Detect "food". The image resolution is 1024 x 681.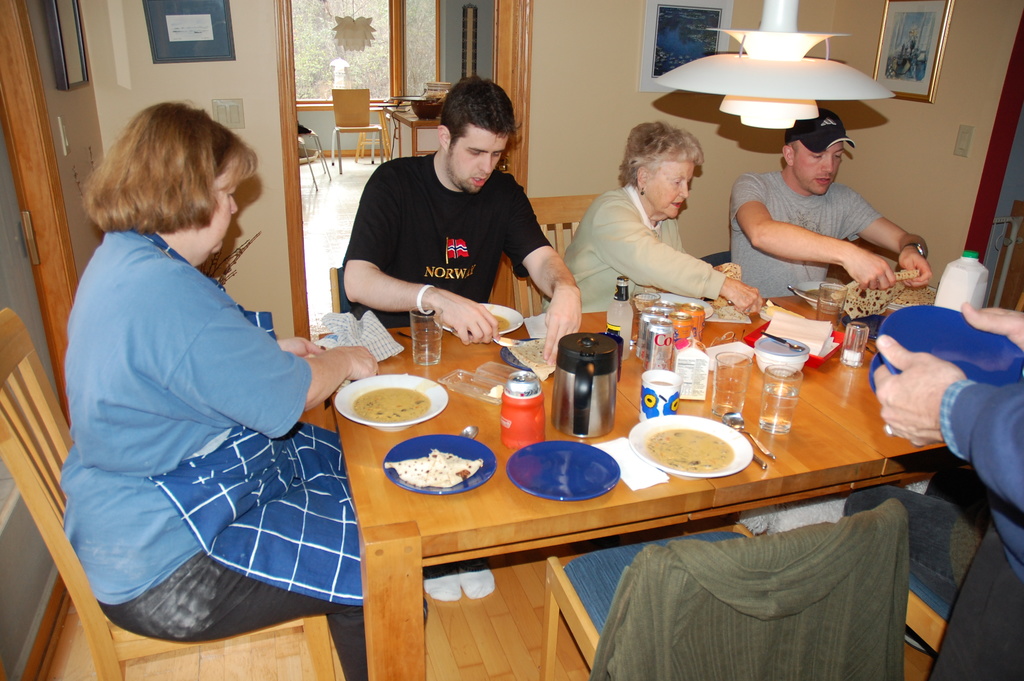
left=892, top=285, right=935, bottom=306.
